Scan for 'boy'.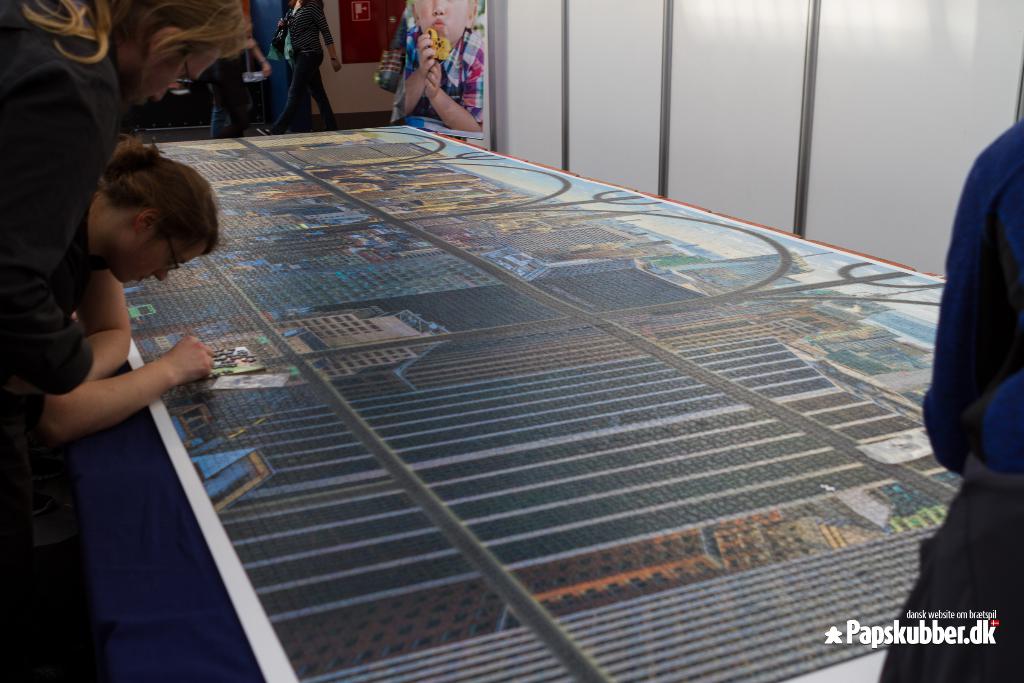
Scan result: 403, 0, 490, 134.
